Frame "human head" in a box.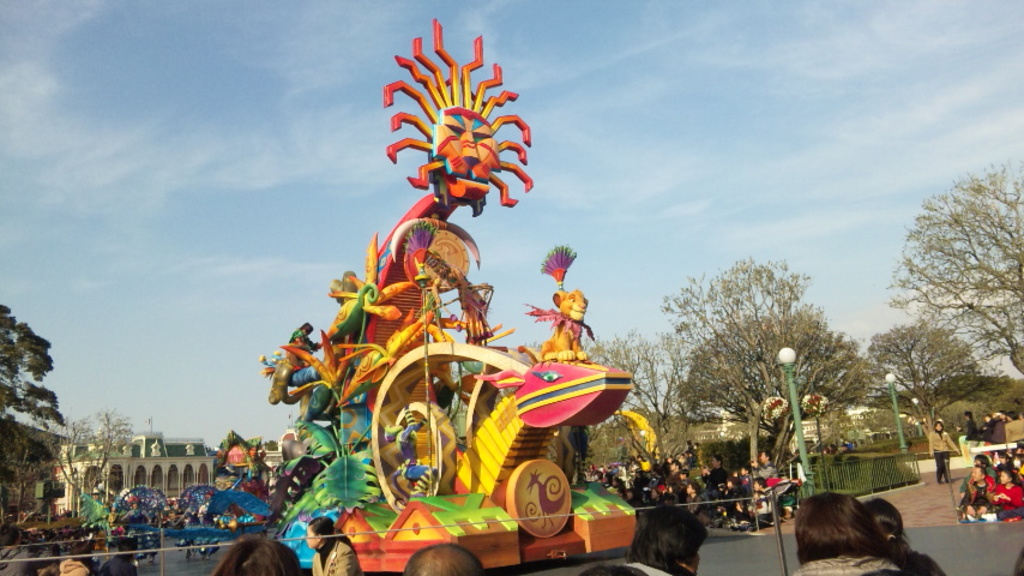
[934, 418, 946, 432].
